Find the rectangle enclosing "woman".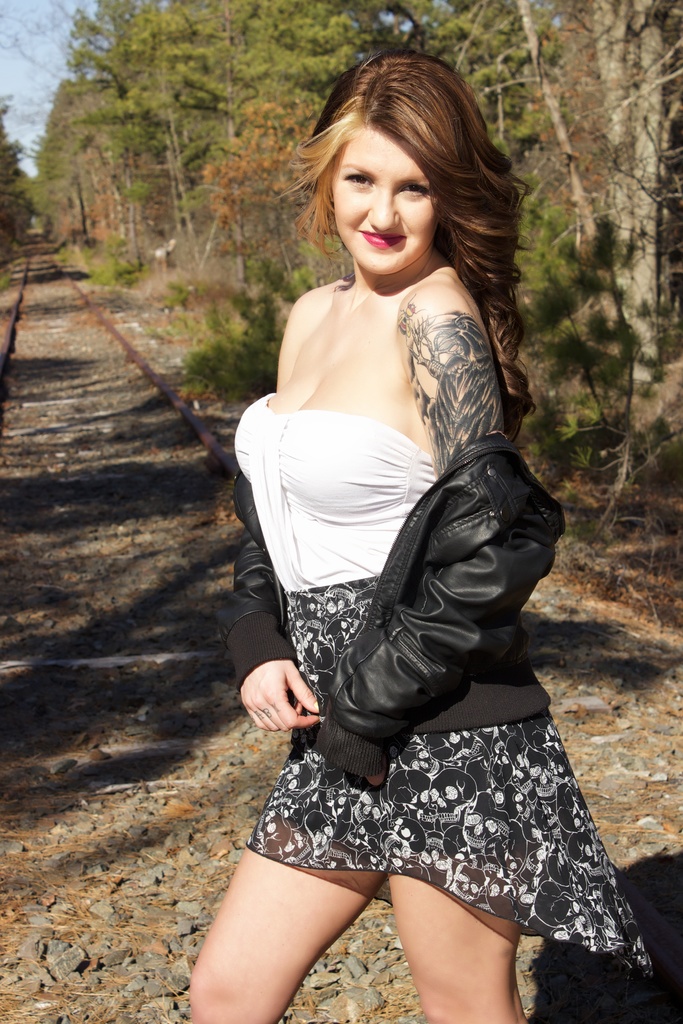
185 15 605 1023.
